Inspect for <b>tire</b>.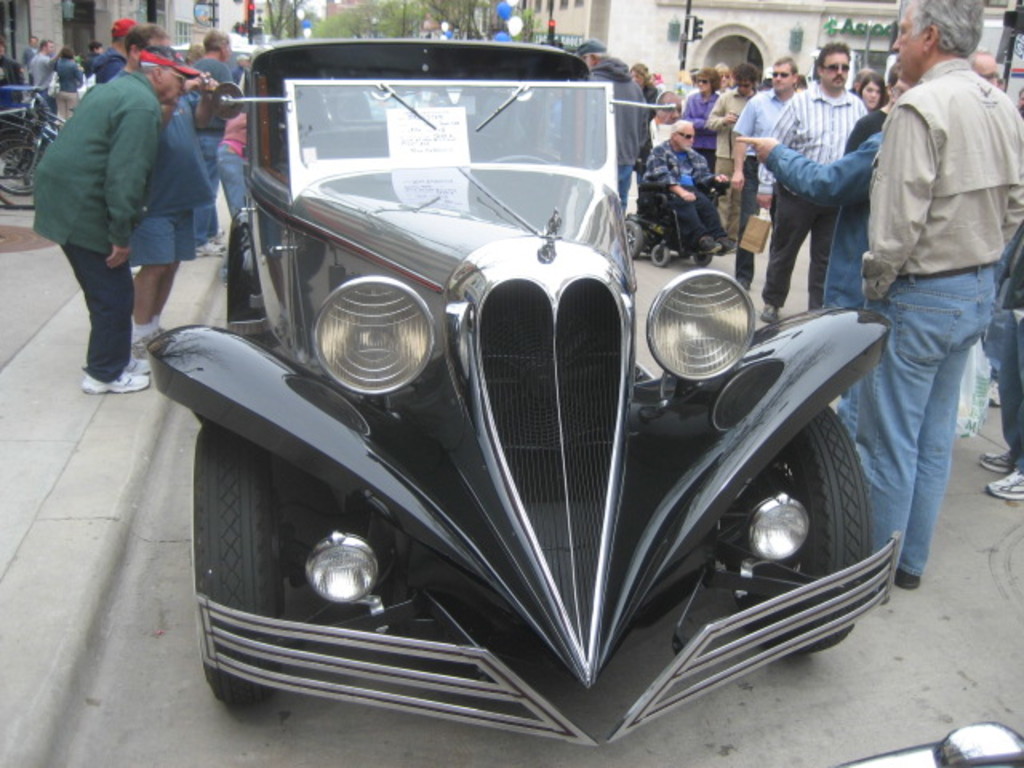
Inspection: bbox=(184, 410, 296, 725).
